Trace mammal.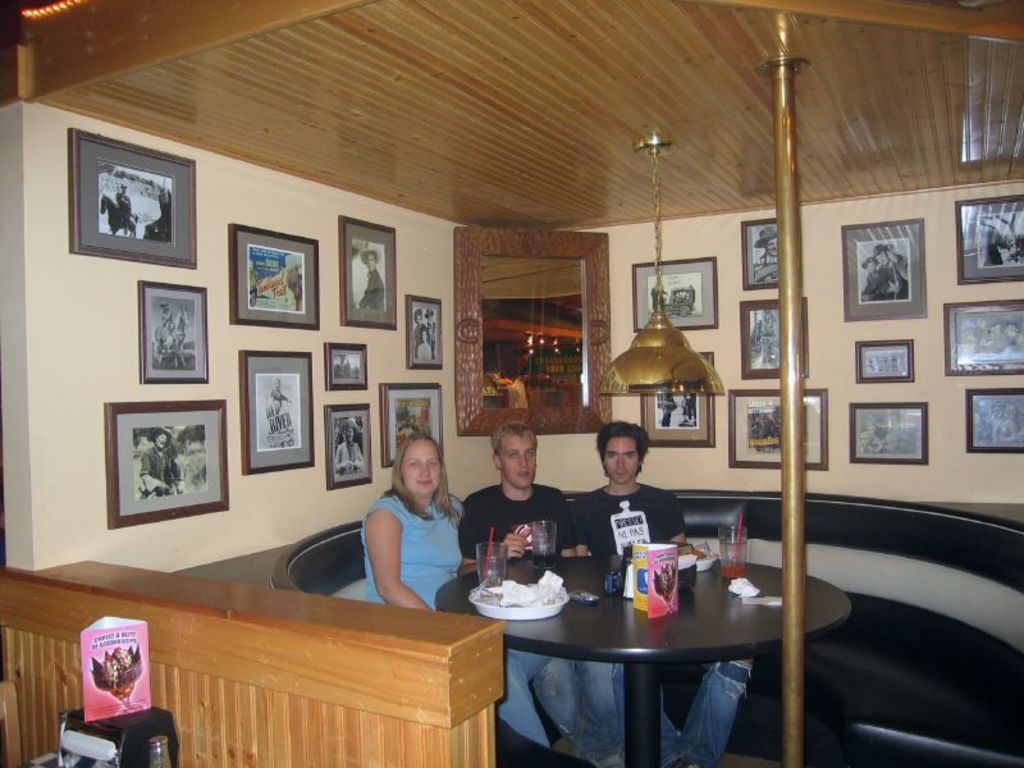
Traced to l=754, t=228, r=778, b=276.
